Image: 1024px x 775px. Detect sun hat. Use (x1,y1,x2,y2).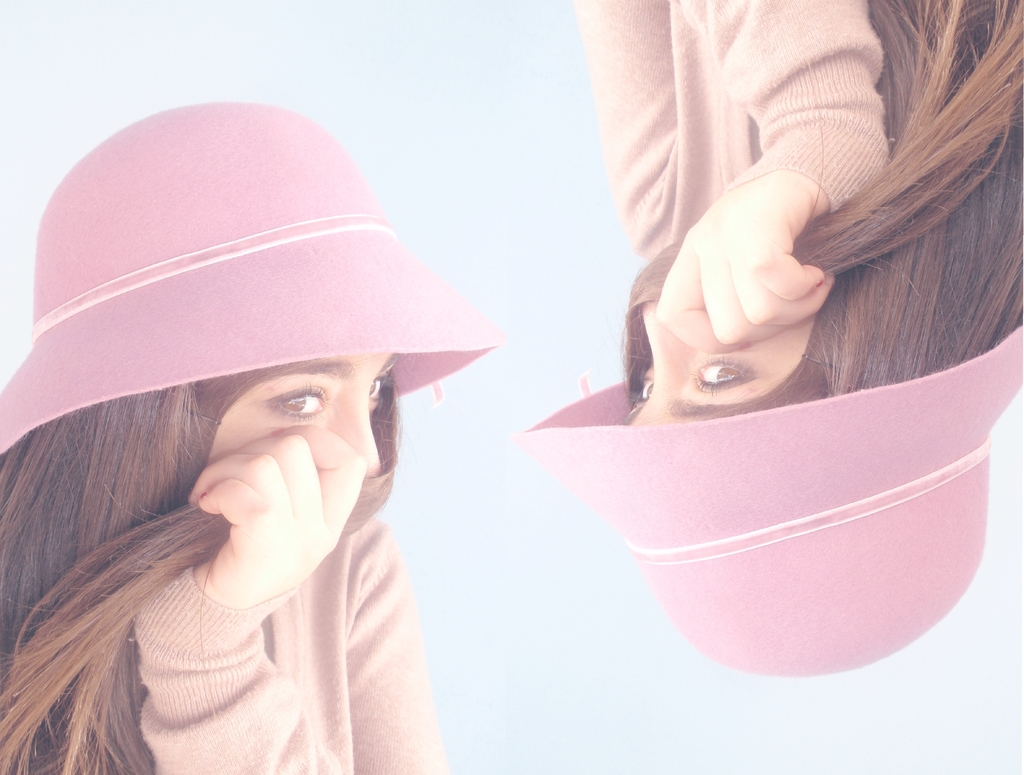
(501,318,1023,676).
